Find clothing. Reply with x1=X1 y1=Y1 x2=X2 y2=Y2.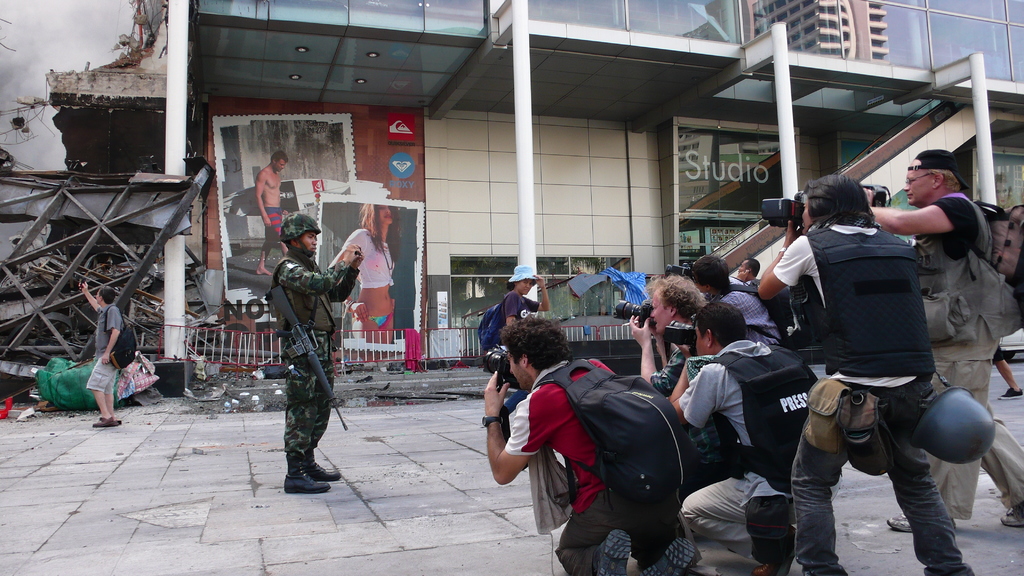
x1=503 y1=359 x2=699 y2=575.
